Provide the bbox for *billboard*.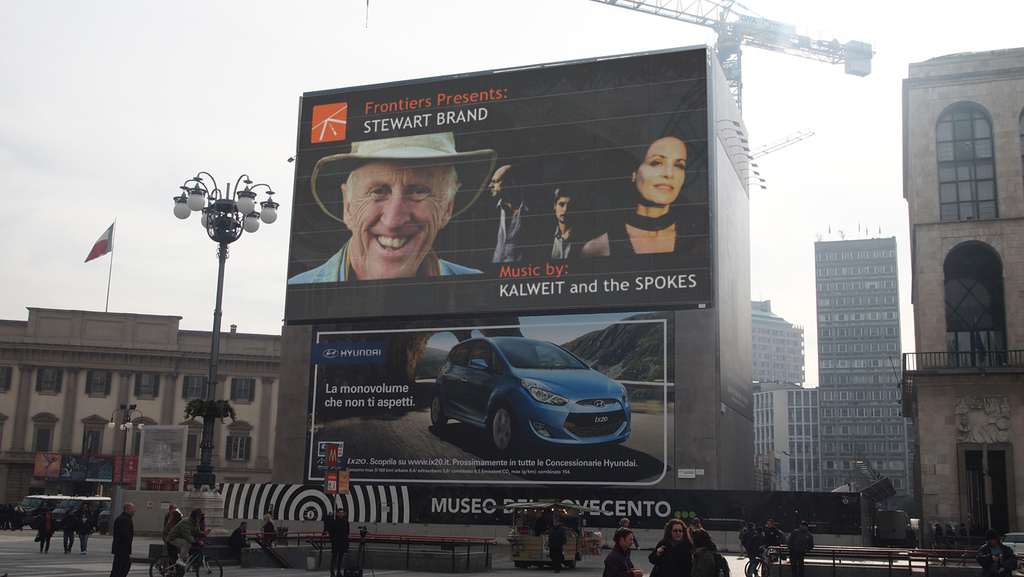
(410,487,860,527).
